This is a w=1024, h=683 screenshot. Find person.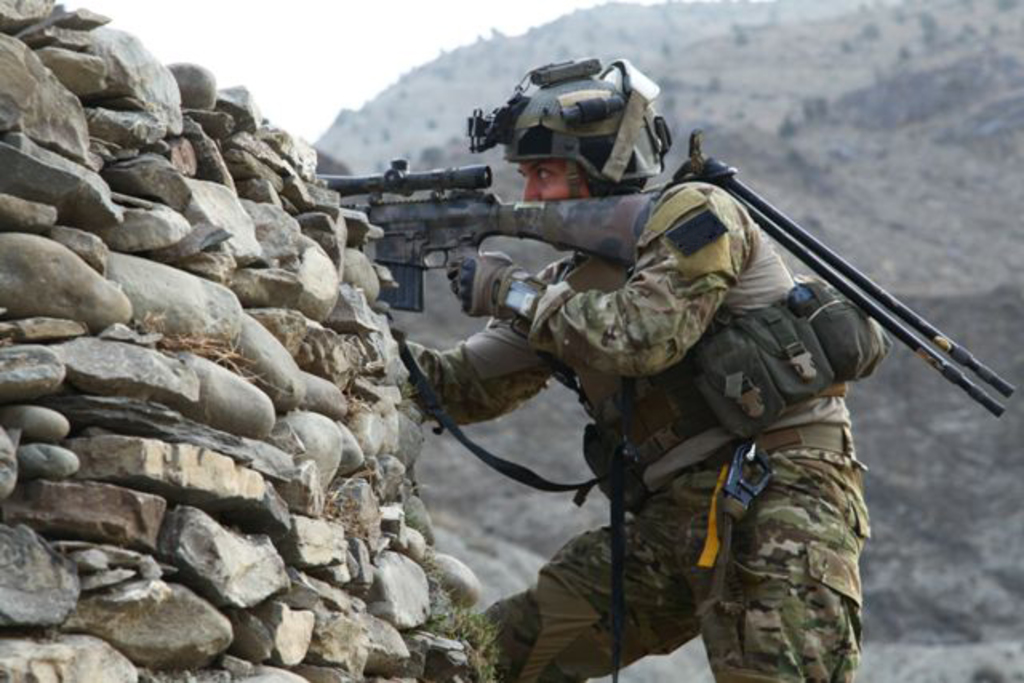
Bounding box: pyautogui.locateOnScreen(402, 53, 885, 681).
